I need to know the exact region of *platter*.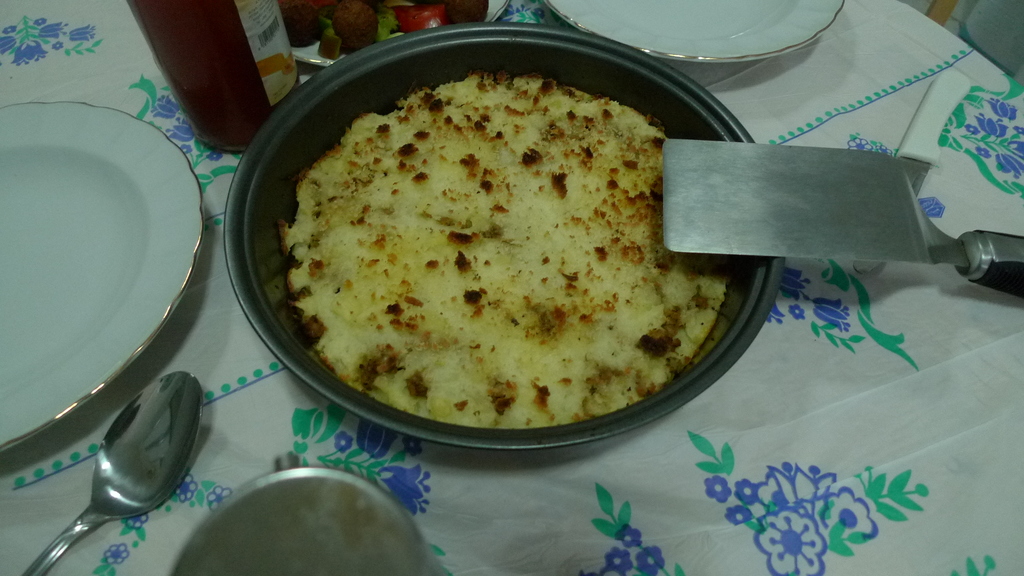
Region: {"x1": 541, "y1": 0, "x2": 844, "y2": 62}.
